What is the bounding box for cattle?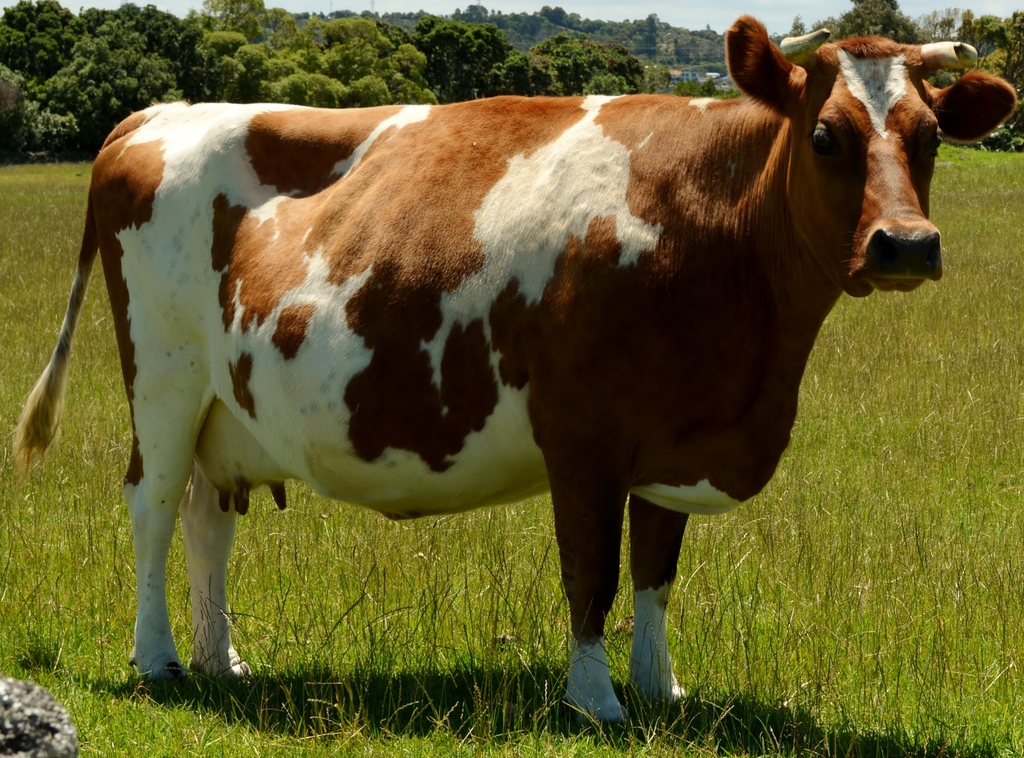
locate(12, 16, 1014, 735).
